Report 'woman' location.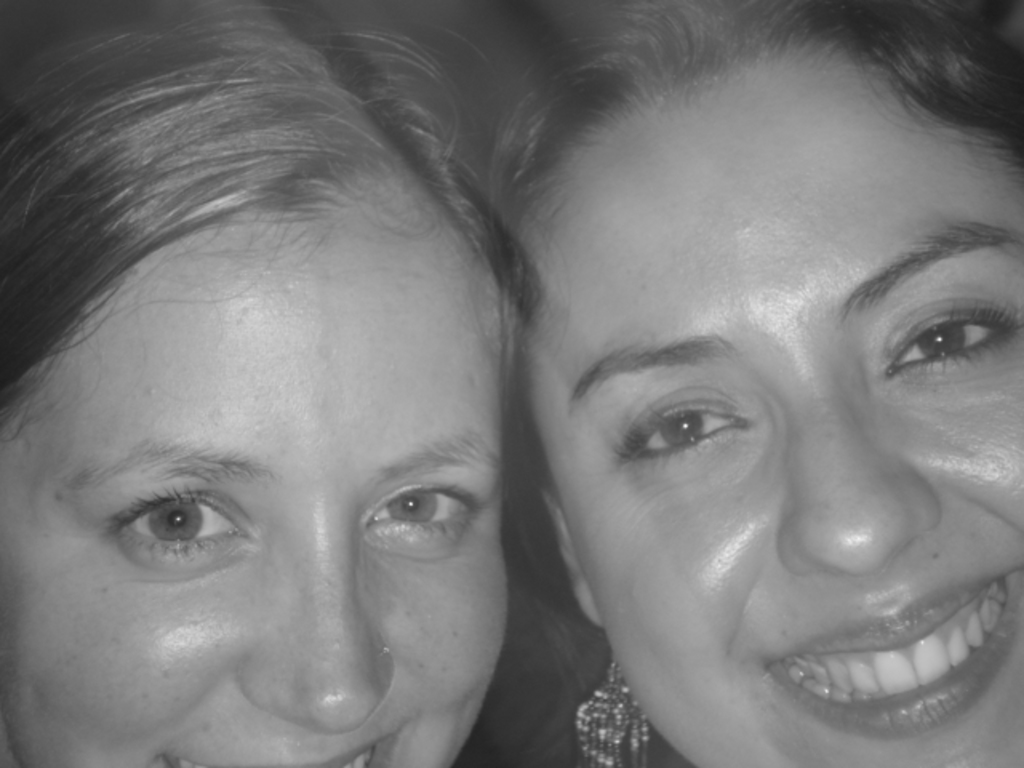
Report: {"x1": 0, "y1": 0, "x2": 533, "y2": 766}.
